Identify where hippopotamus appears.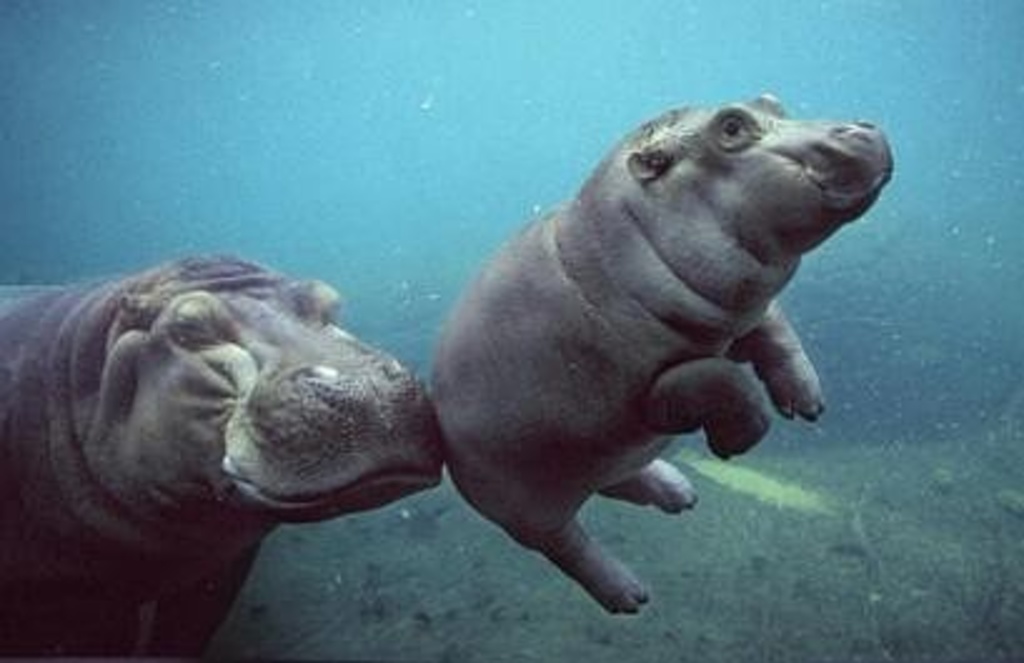
Appears at <box>433,100,891,613</box>.
